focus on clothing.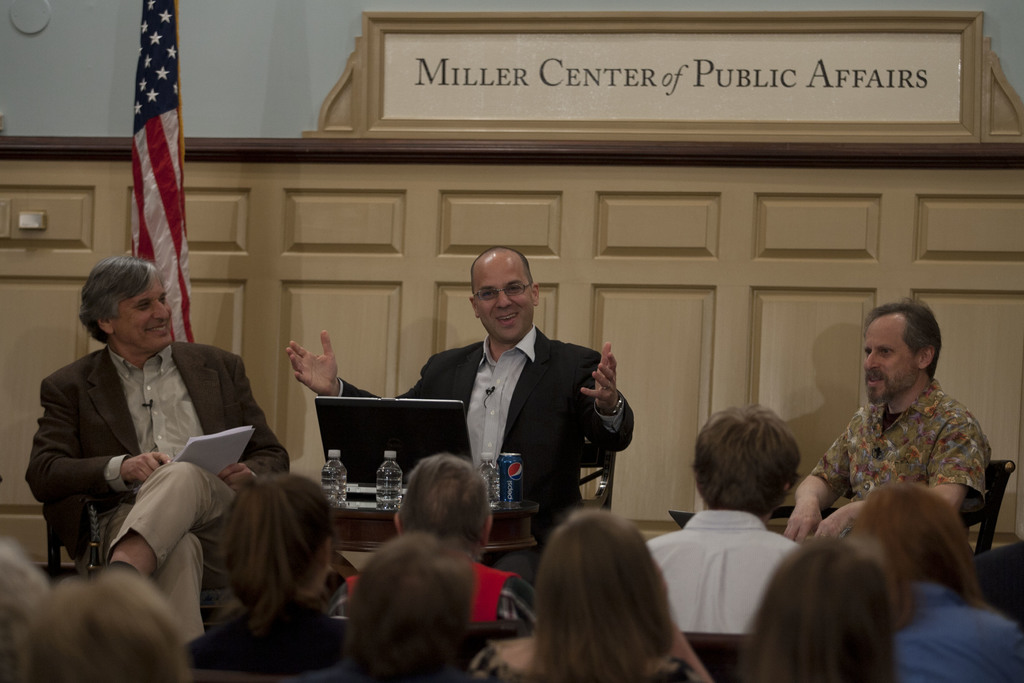
Focused at (26,294,272,623).
